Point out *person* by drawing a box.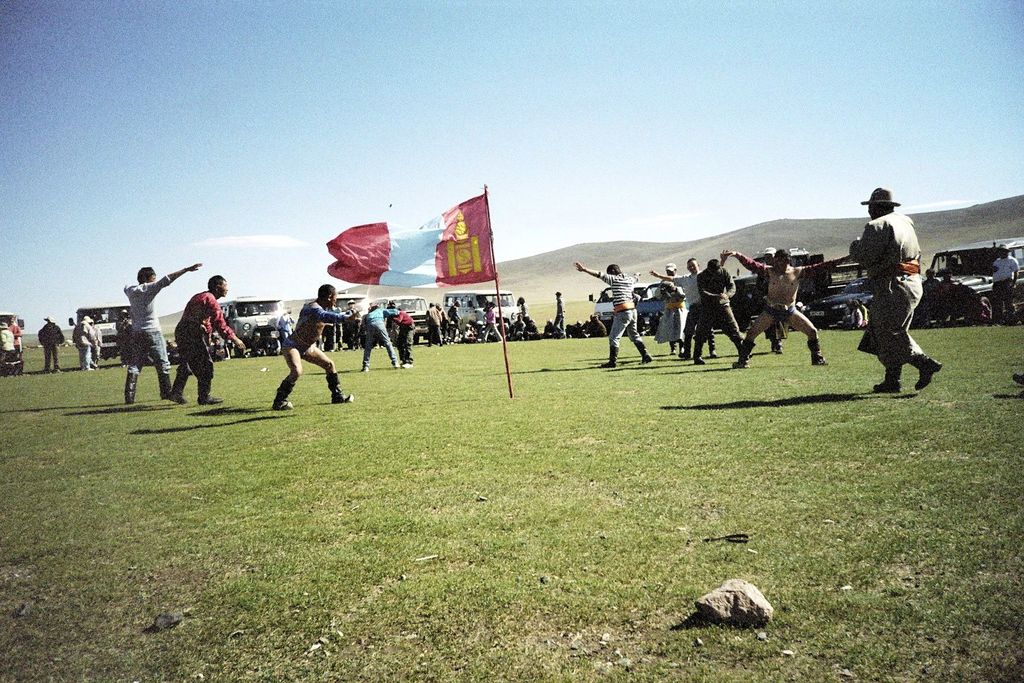
483 299 505 343.
